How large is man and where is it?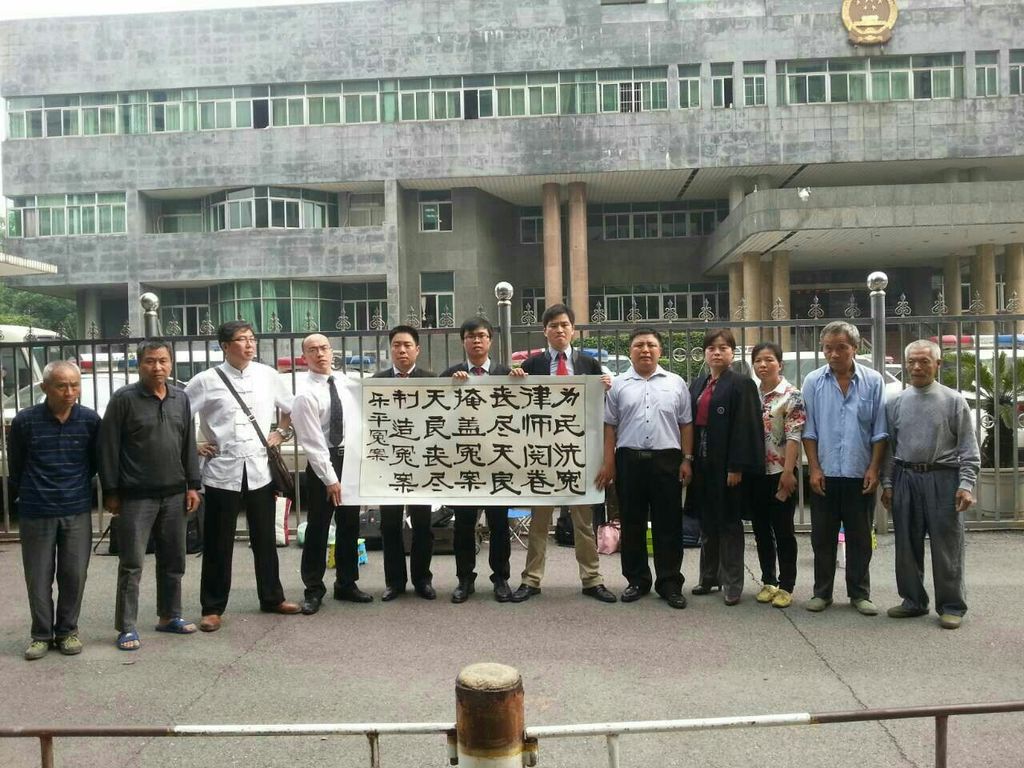
Bounding box: (520, 302, 618, 600).
